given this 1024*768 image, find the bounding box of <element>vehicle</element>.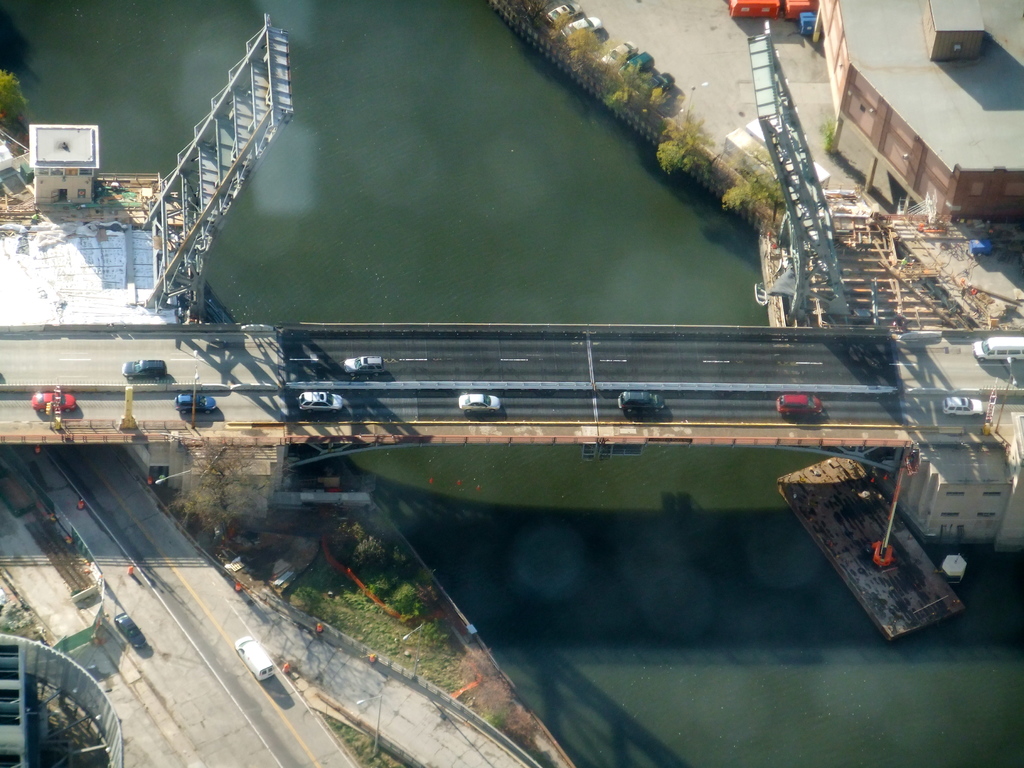
[x1=970, y1=333, x2=1023, y2=365].
